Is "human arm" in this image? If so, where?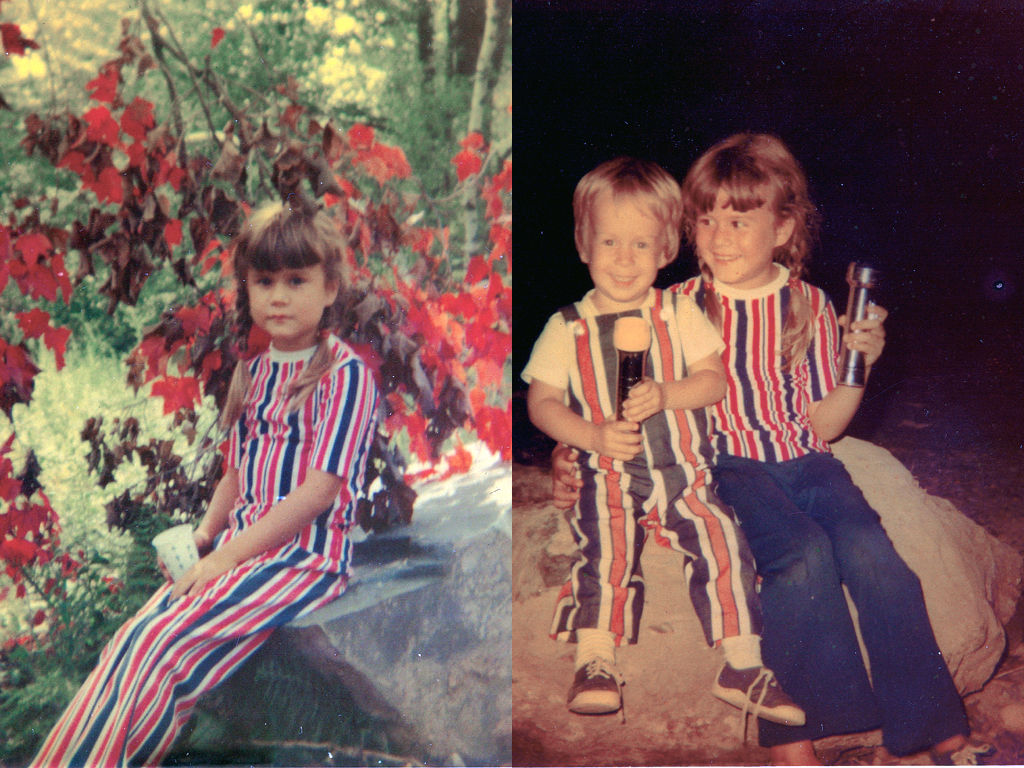
Yes, at l=523, t=313, r=645, b=466.
